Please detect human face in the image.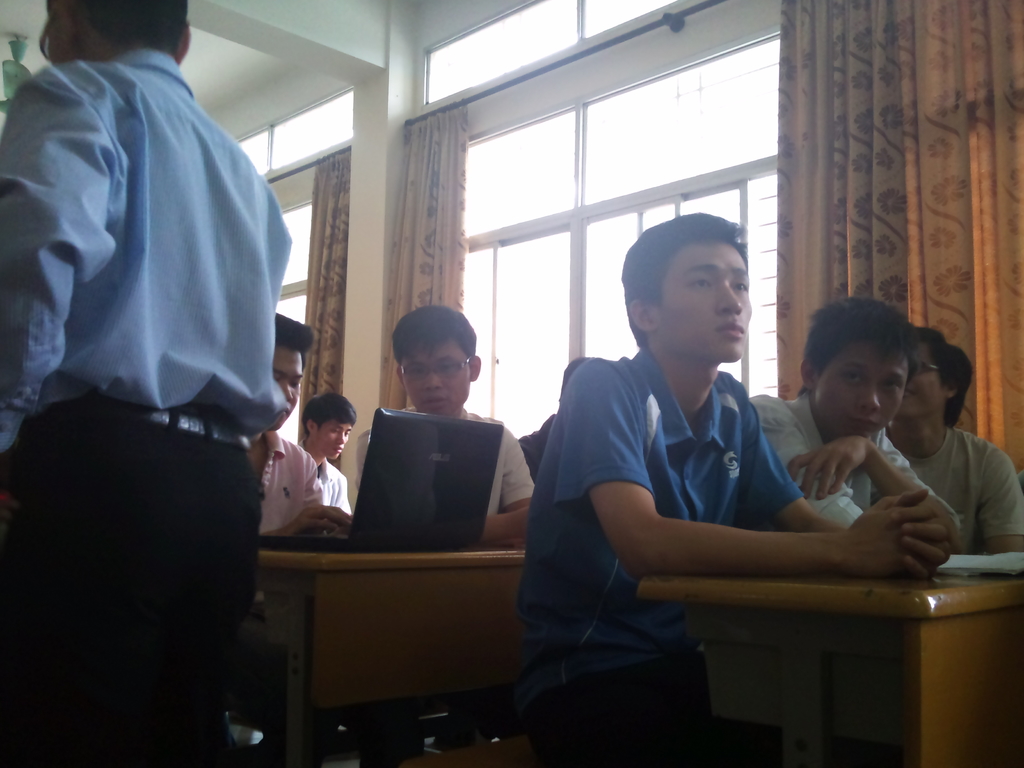
left=397, top=336, right=472, bottom=415.
